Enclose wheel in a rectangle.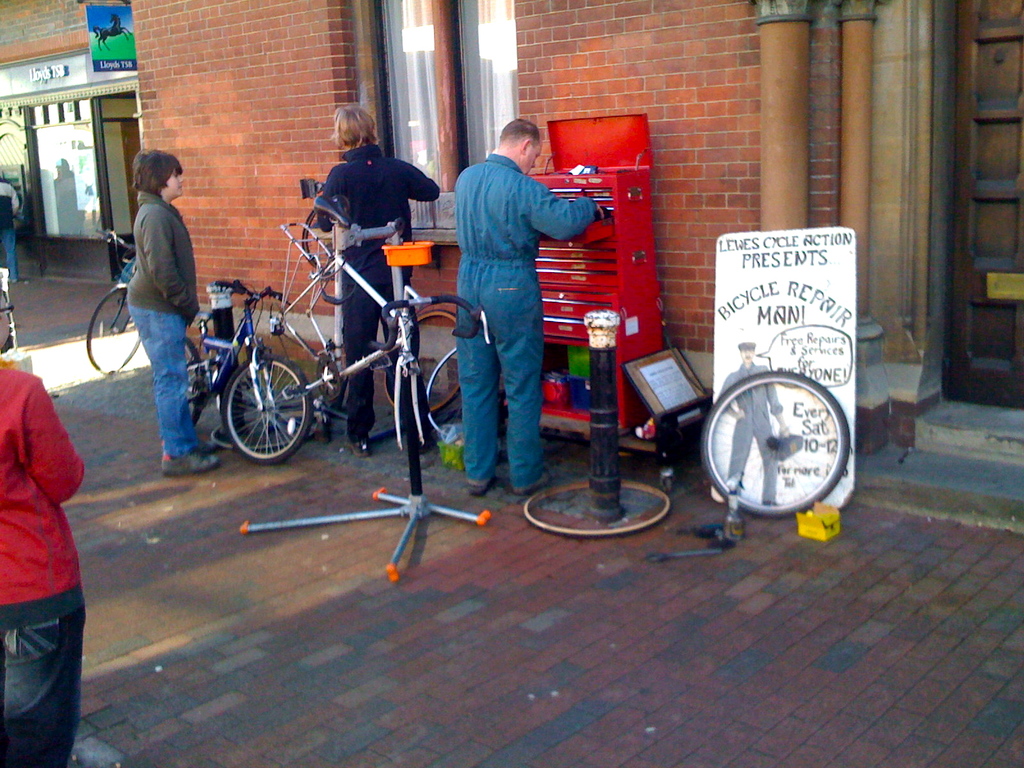
[x1=83, y1=284, x2=144, y2=378].
